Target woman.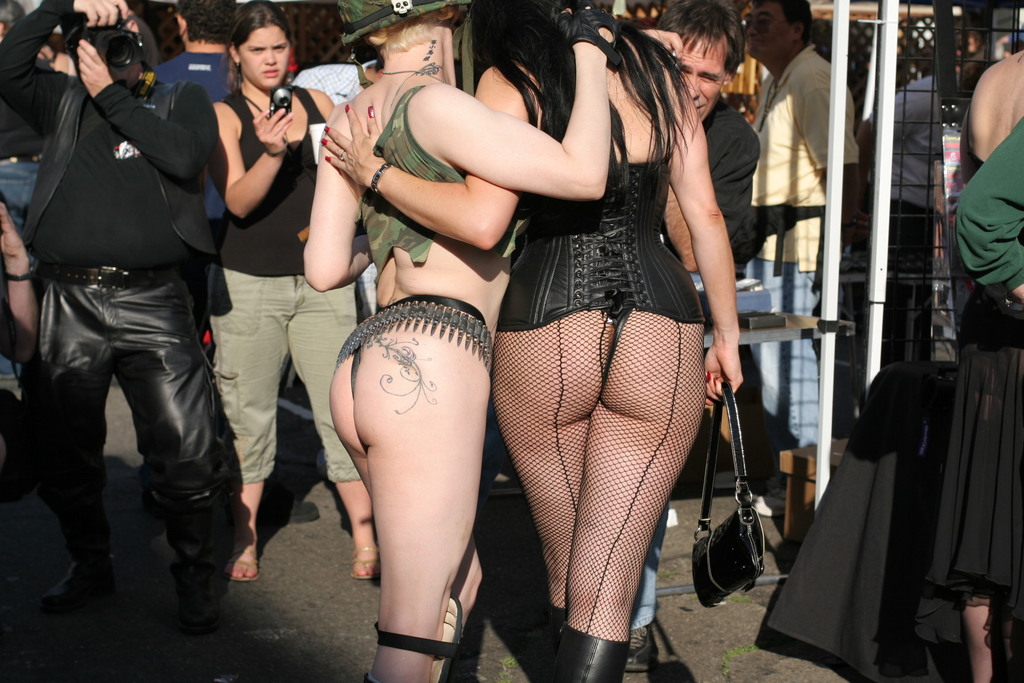
Target region: locate(926, 39, 1023, 682).
